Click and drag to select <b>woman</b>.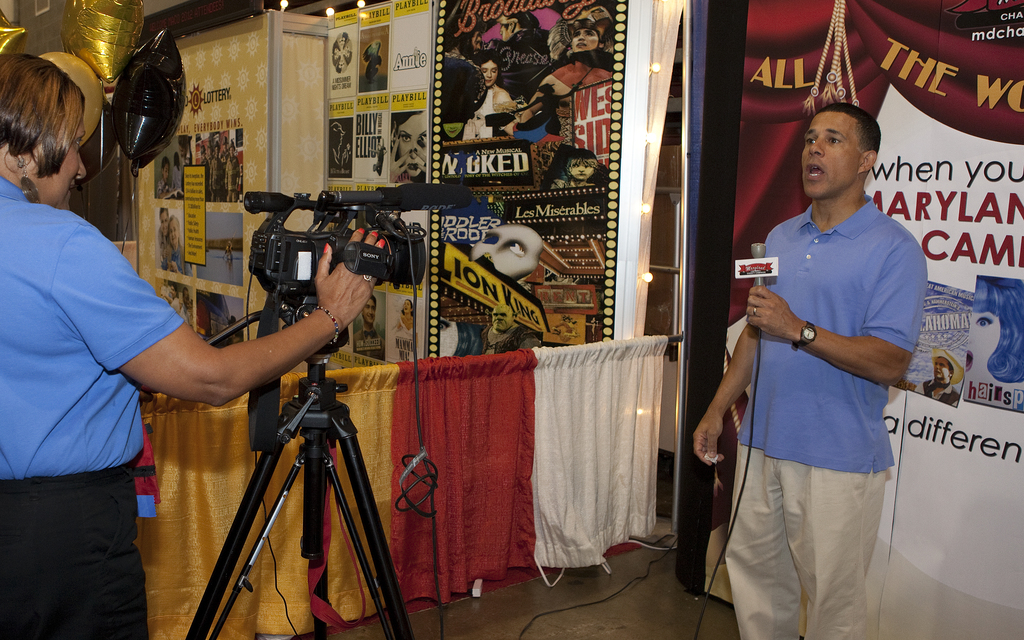
Selection: Rect(479, 48, 520, 138).
